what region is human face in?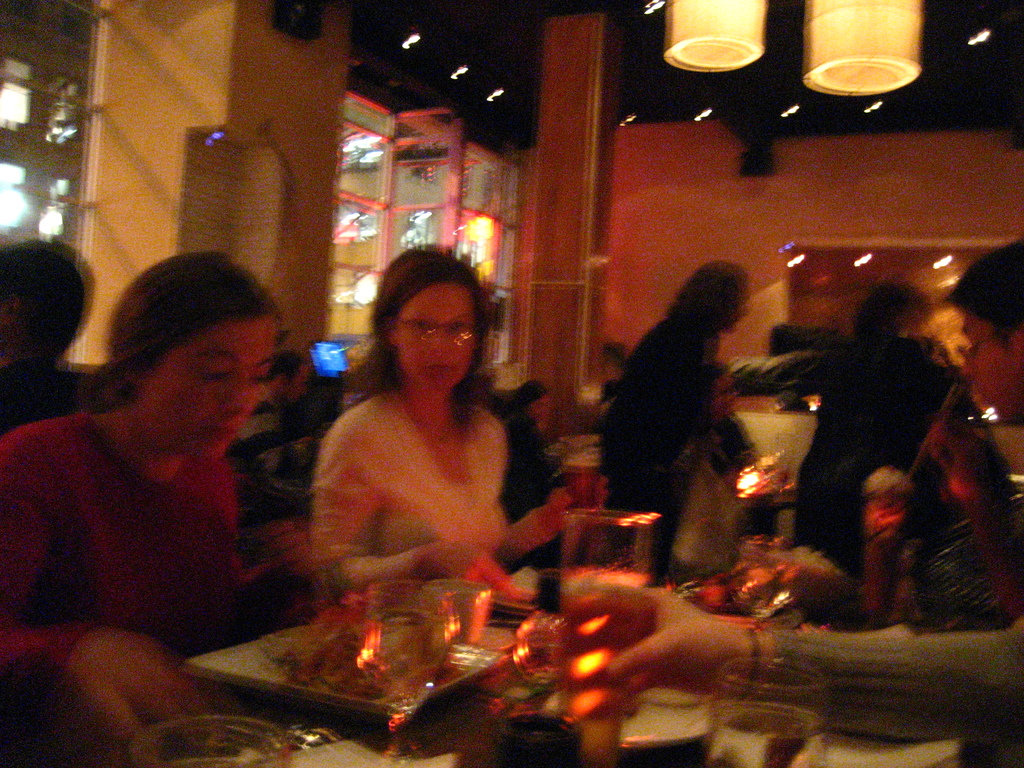
(left=141, top=319, right=282, bottom=470).
